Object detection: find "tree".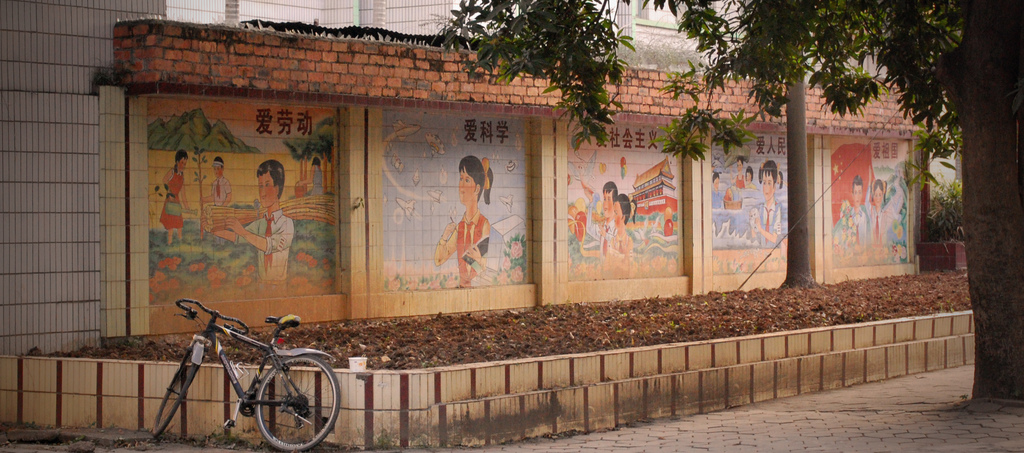
283, 118, 335, 197.
